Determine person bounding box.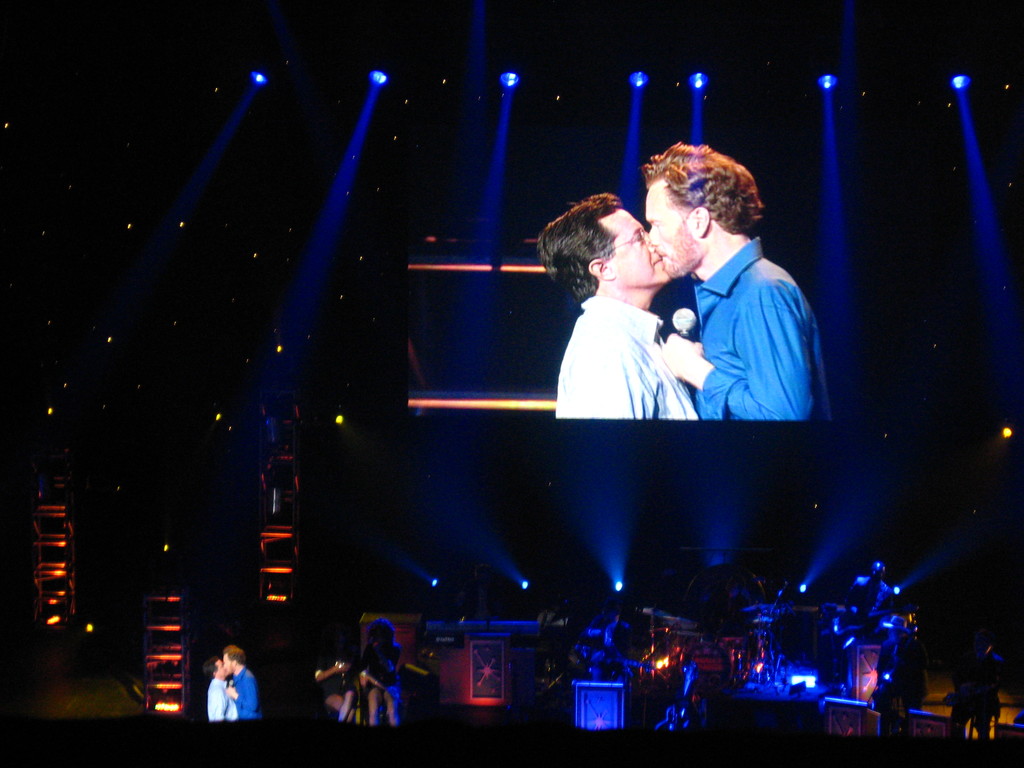
Determined: select_region(223, 644, 257, 718).
